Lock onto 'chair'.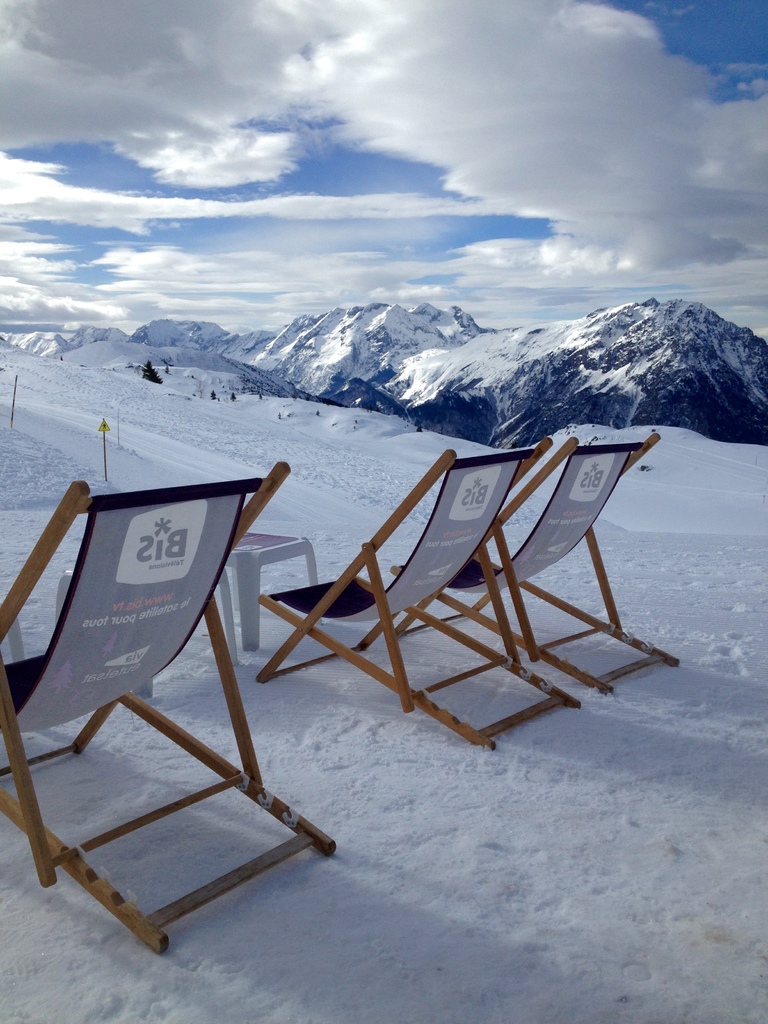
Locked: crop(387, 428, 682, 710).
